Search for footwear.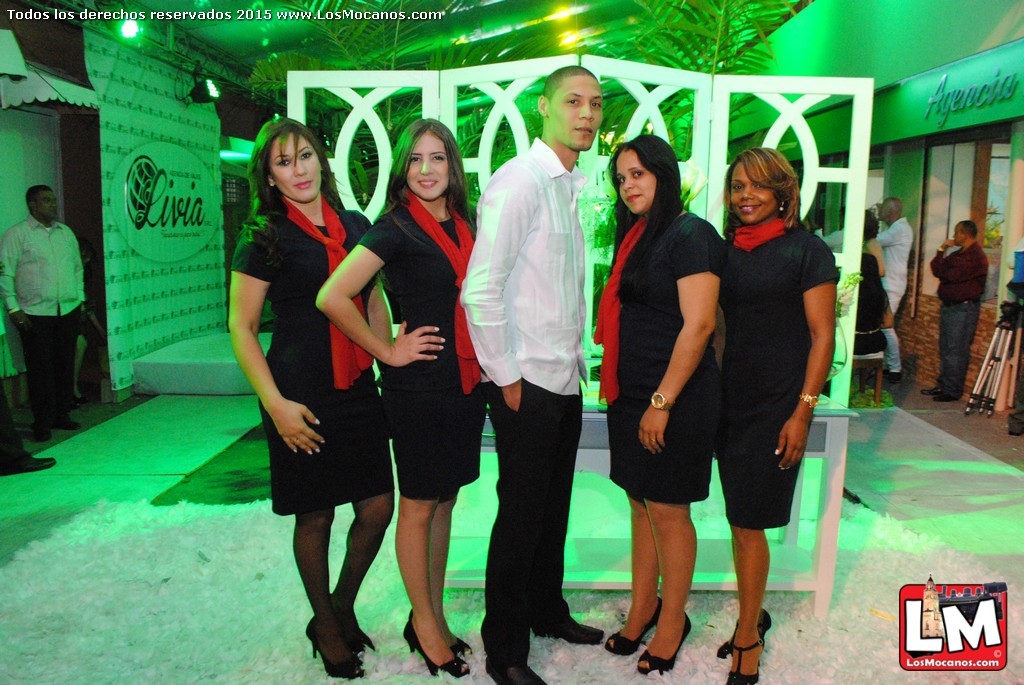
Found at <box>336,591,373,660</box>.
